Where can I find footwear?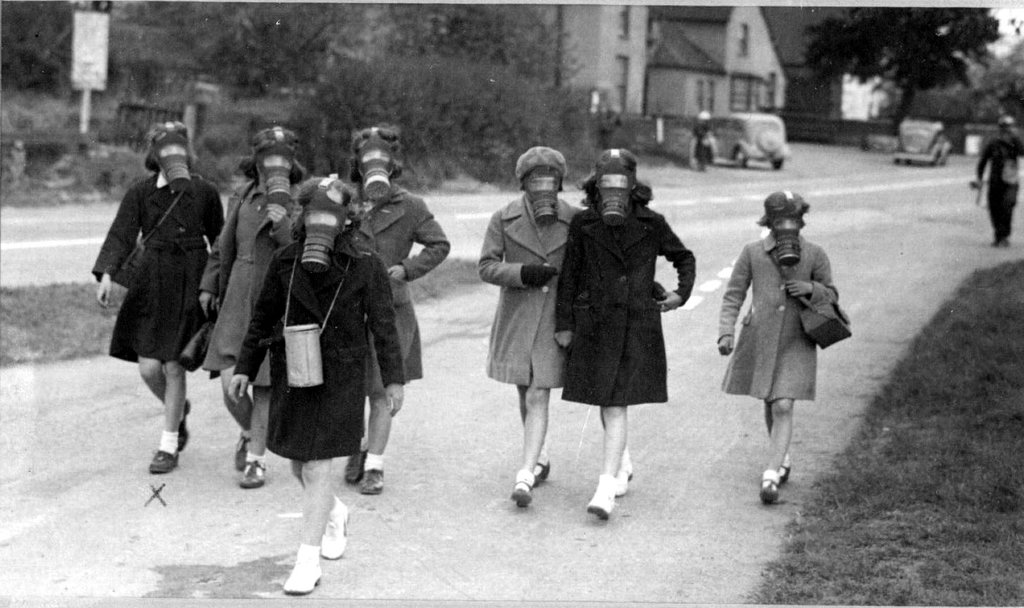
You can find it at <box>283,550,324,594</box>.
